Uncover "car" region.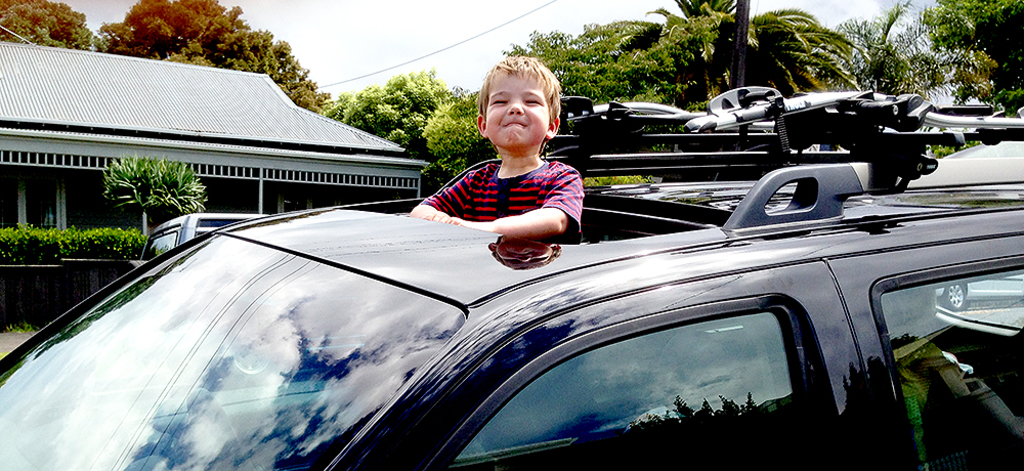
Uncovered: <bbox>136, 209, 356, 380</bbox>.
